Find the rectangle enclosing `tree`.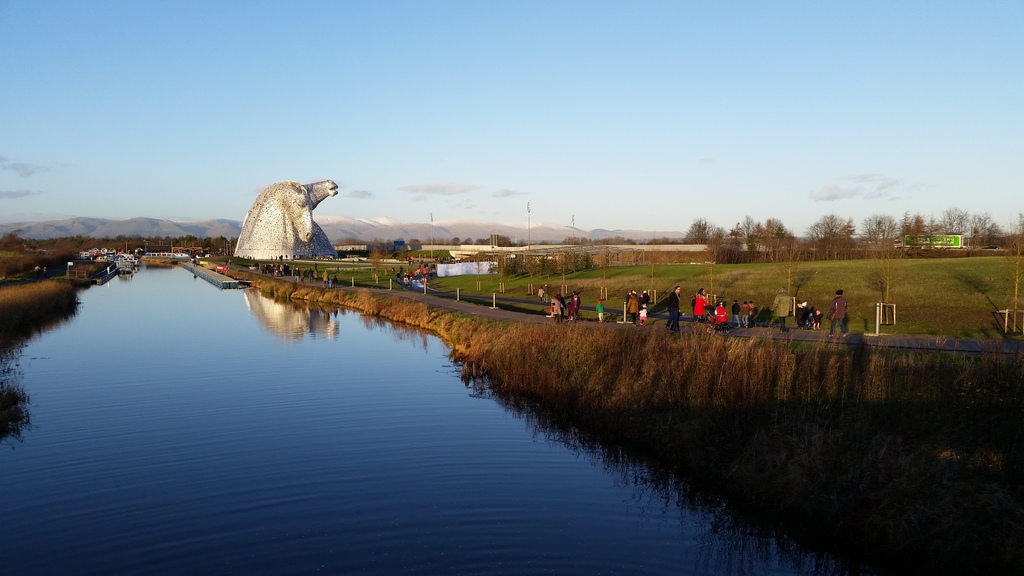
860 212 895 243.
